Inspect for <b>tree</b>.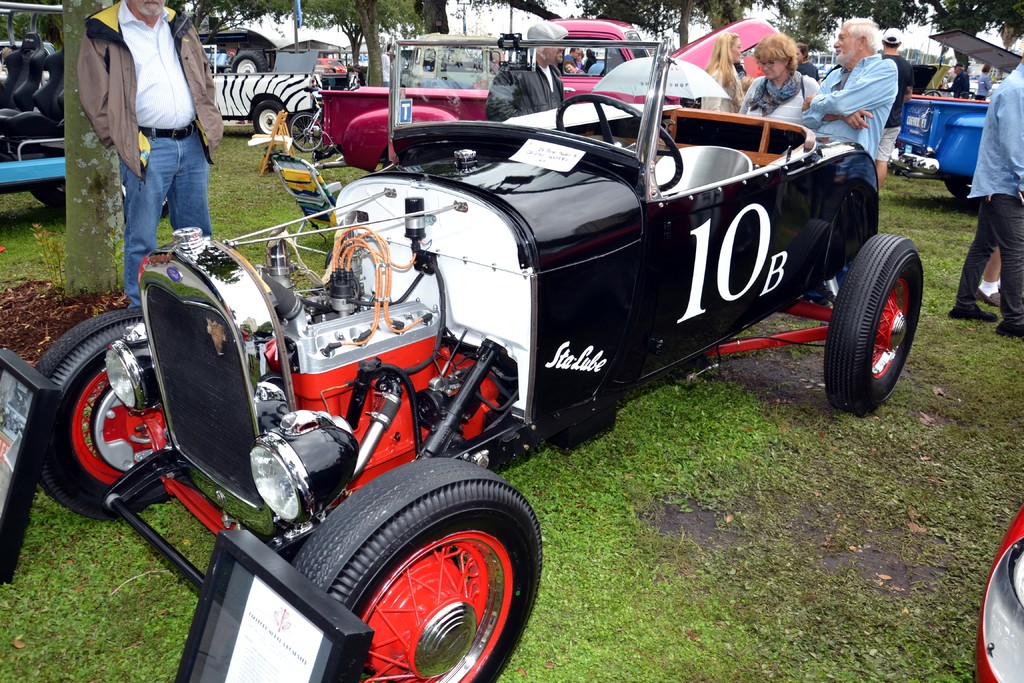
Inspection: 694, 0, 762, 32.
